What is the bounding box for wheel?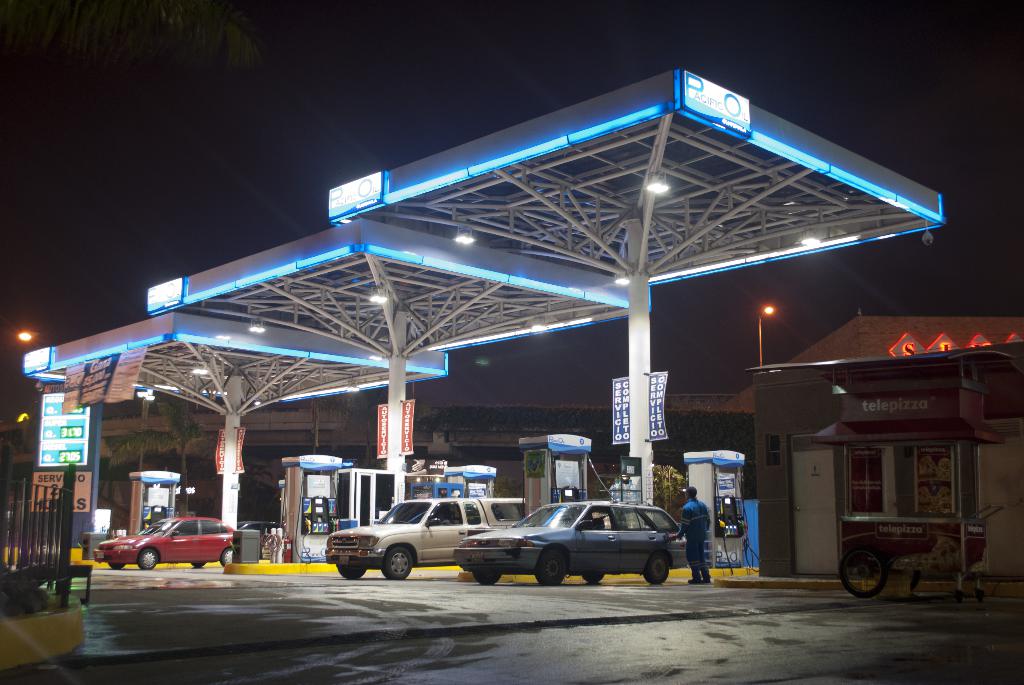
detection(108, 563, 126, 572).
